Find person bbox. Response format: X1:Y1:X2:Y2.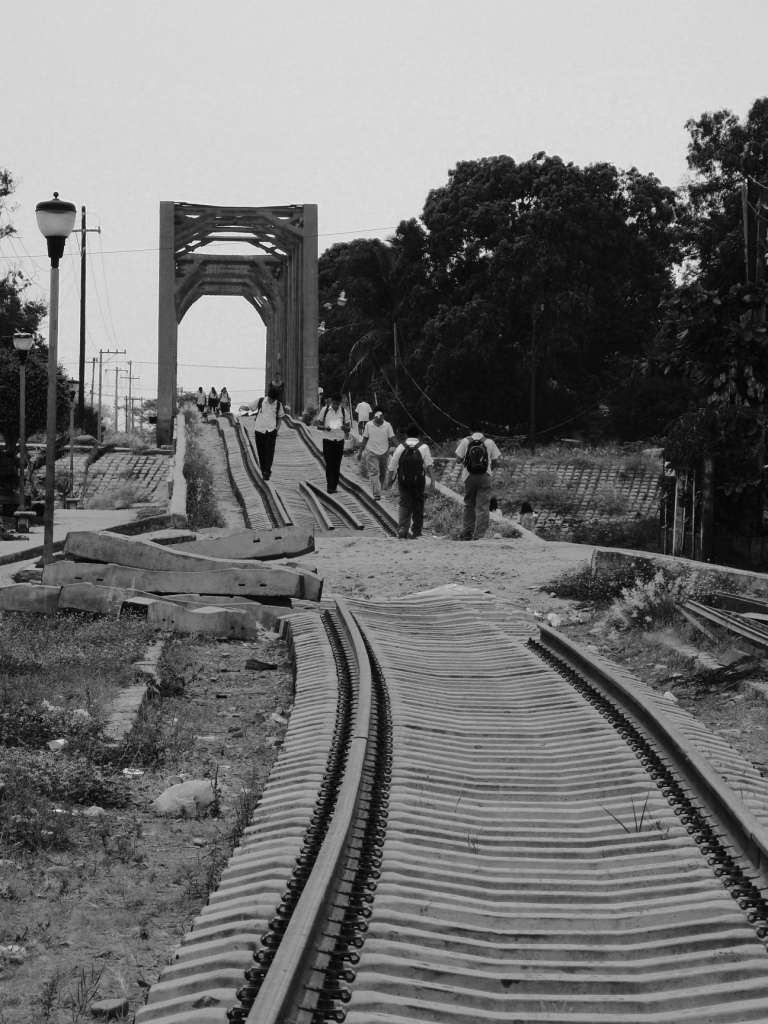
215:390:231:416.
